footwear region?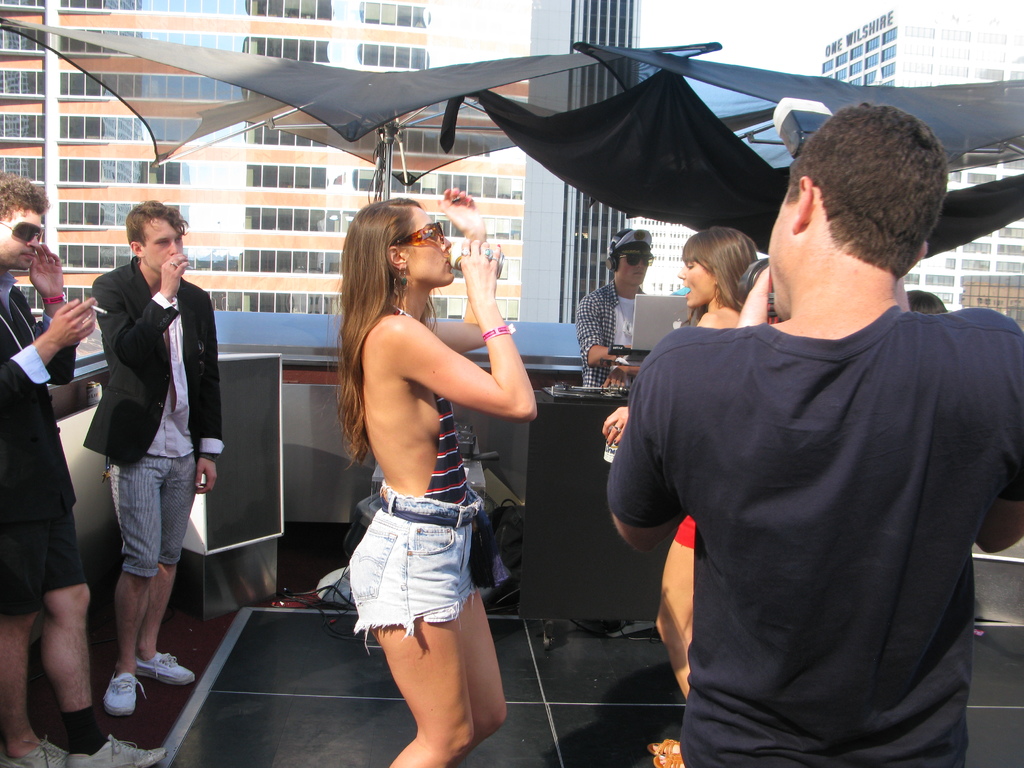
3:735:89:767
